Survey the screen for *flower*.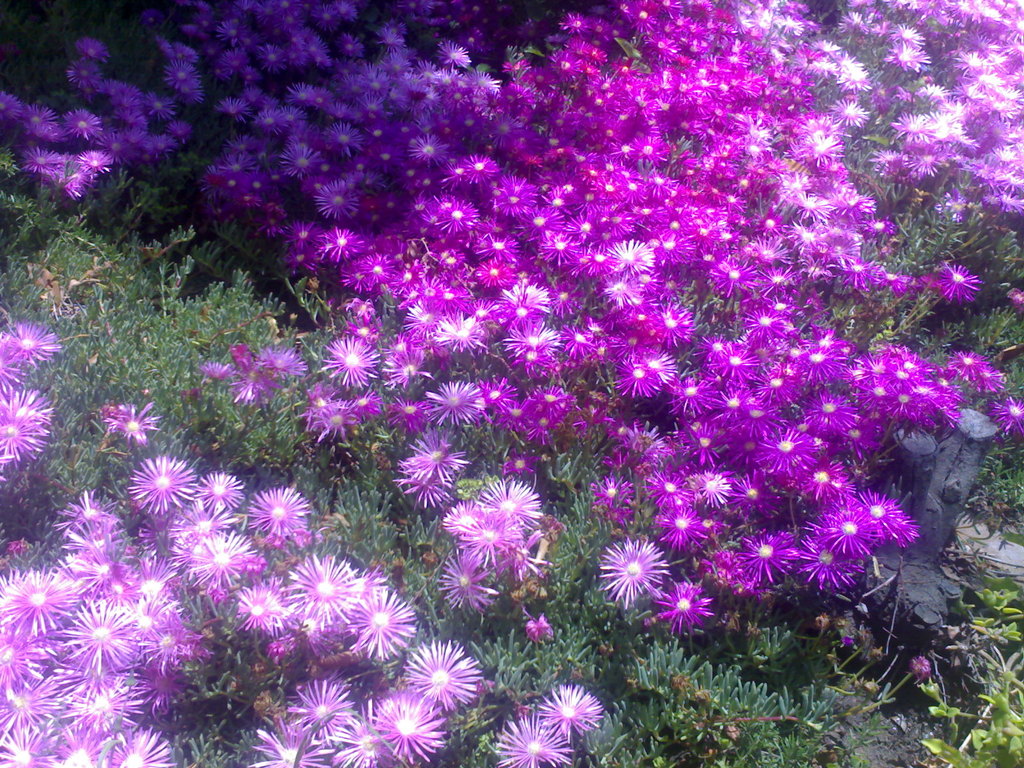
Survey found: (332,710,397,767).
